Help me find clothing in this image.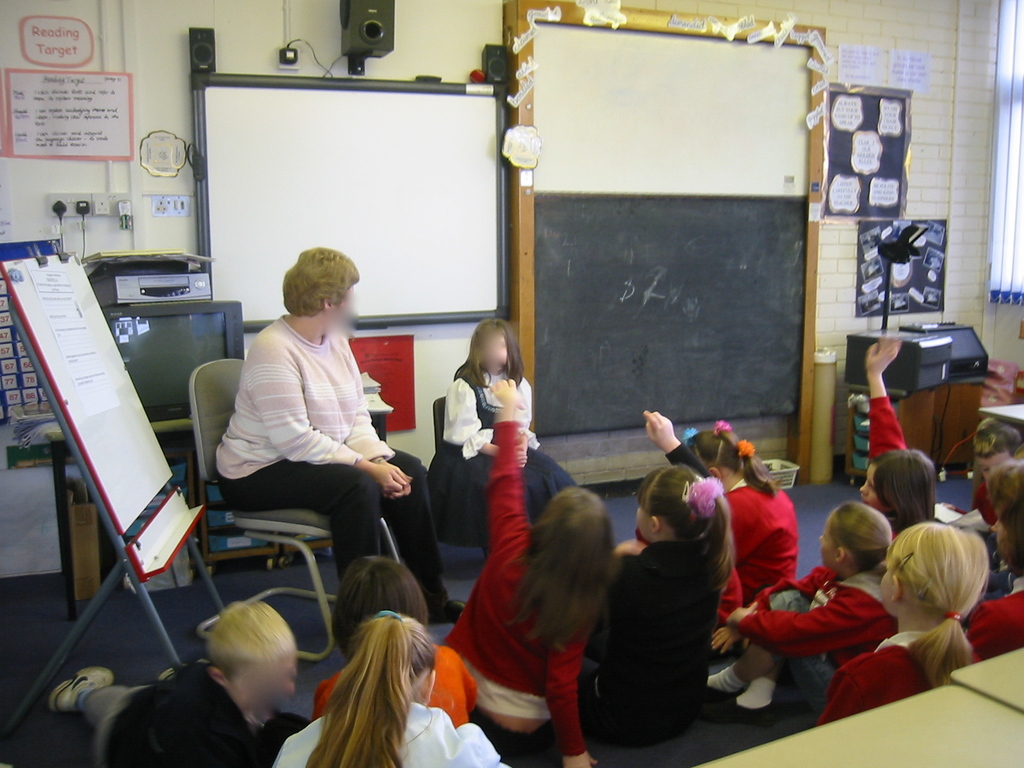
Found it: x1=586 y1=440 x2=724 y2=749.
